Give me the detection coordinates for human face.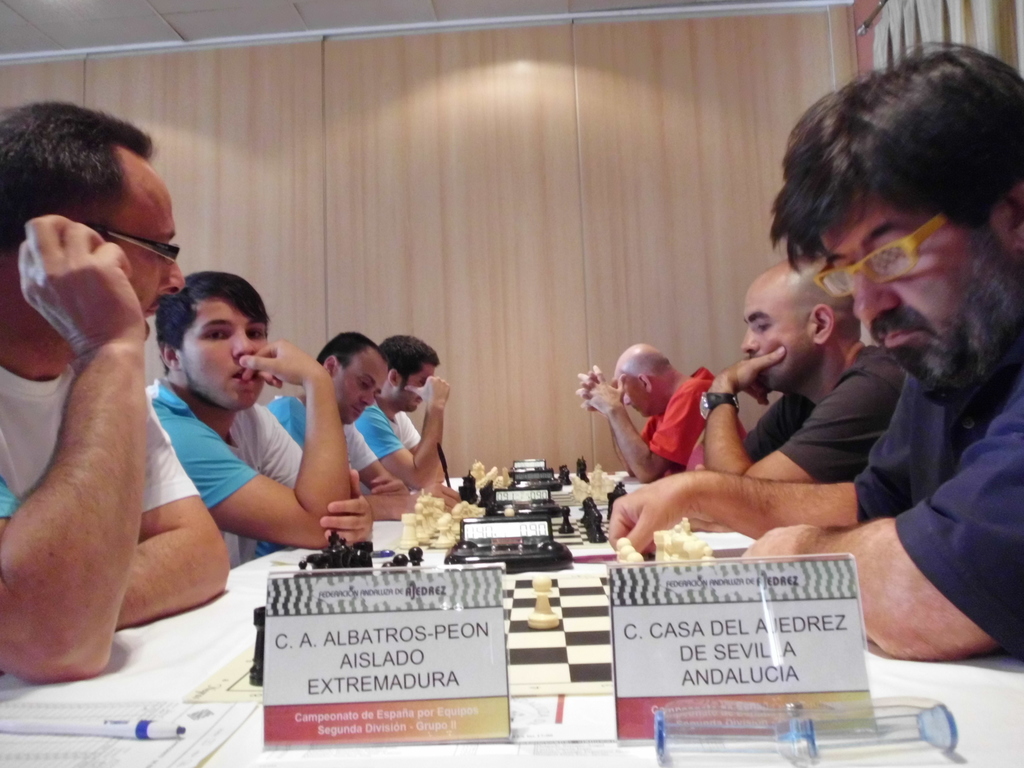
box(739, 282, 808, 390).
